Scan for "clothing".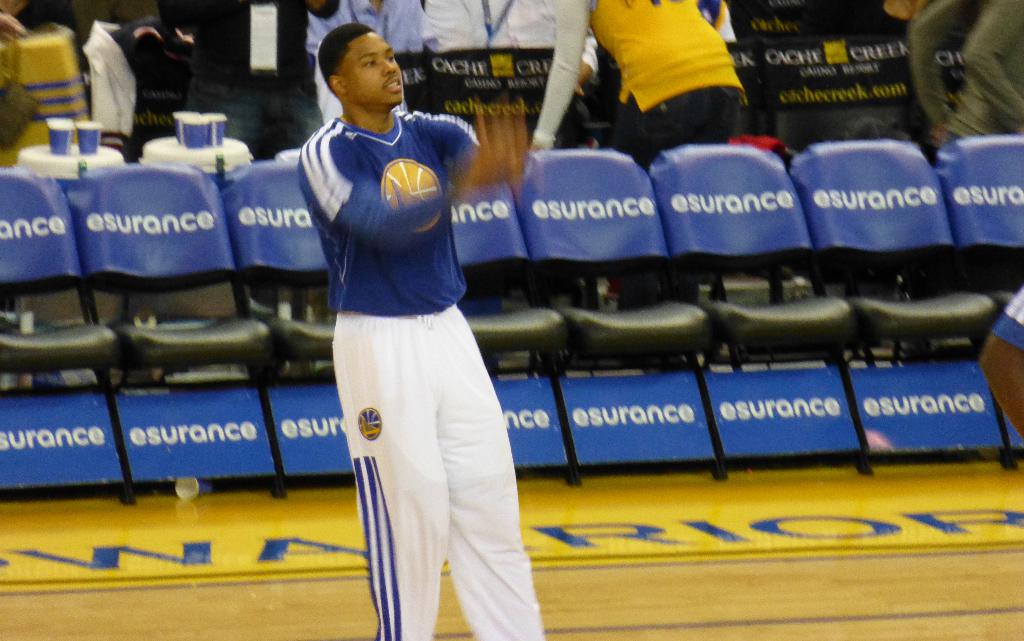
Scan result: 902, 0, 1023, 150.
